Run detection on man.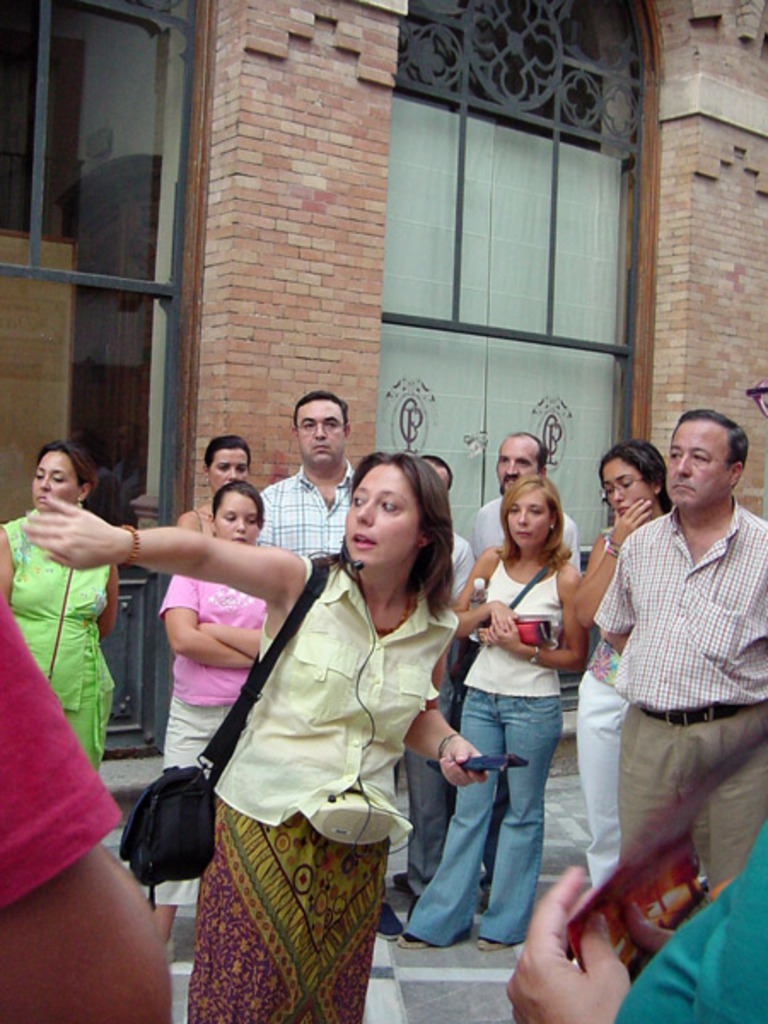
Result: 254/387/401/937.
